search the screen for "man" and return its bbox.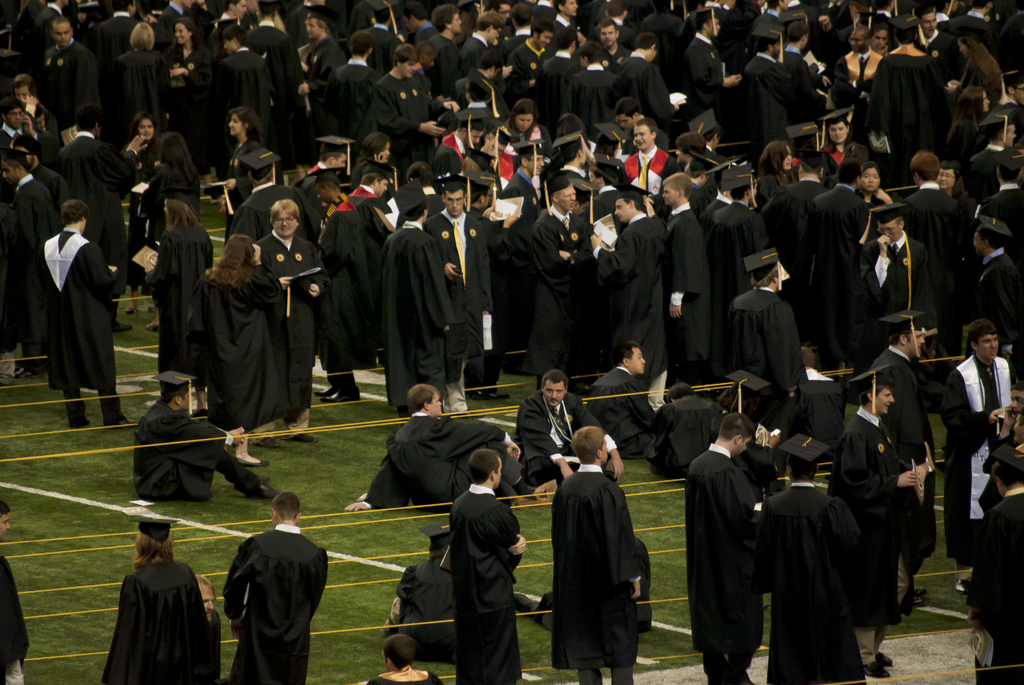
Found: box=[420, 169, 496, 417].
